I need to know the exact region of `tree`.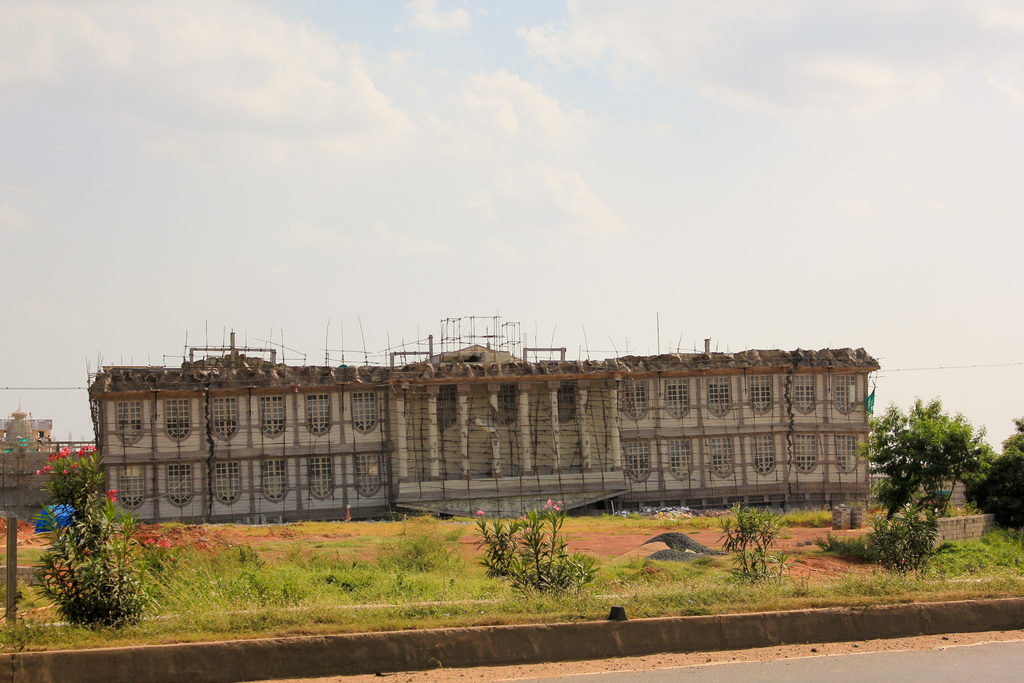
Region: box=[855, 395, 997, 521].
